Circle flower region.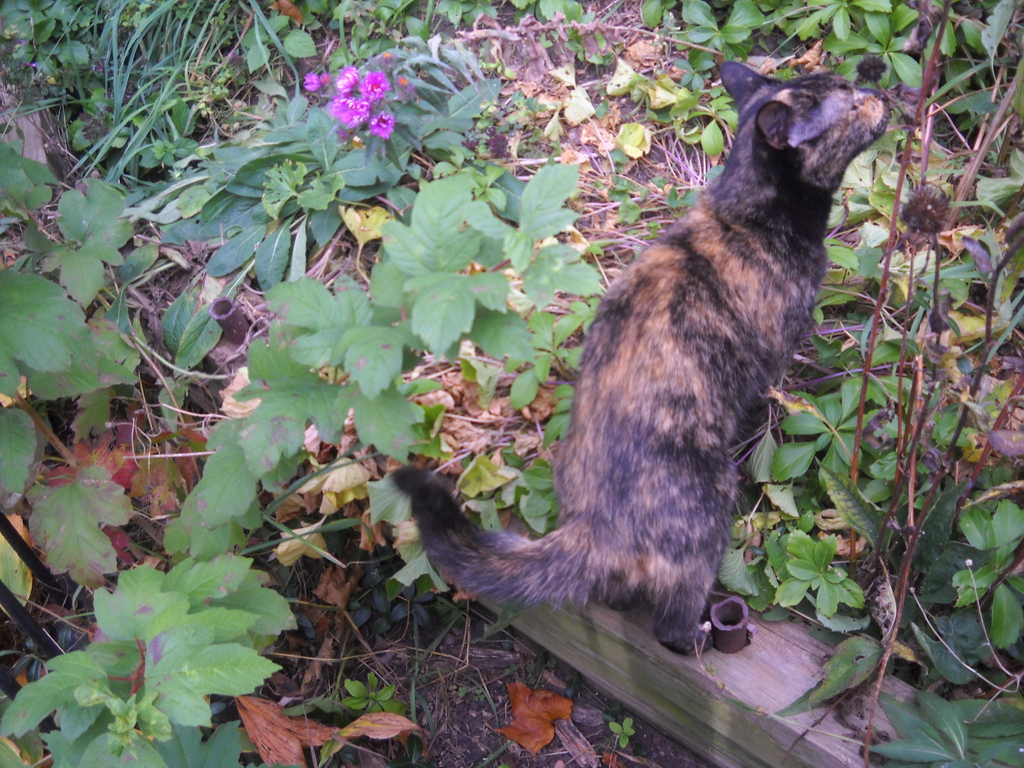
Region: x1=352, y1=67, x2=392, y2=106.
